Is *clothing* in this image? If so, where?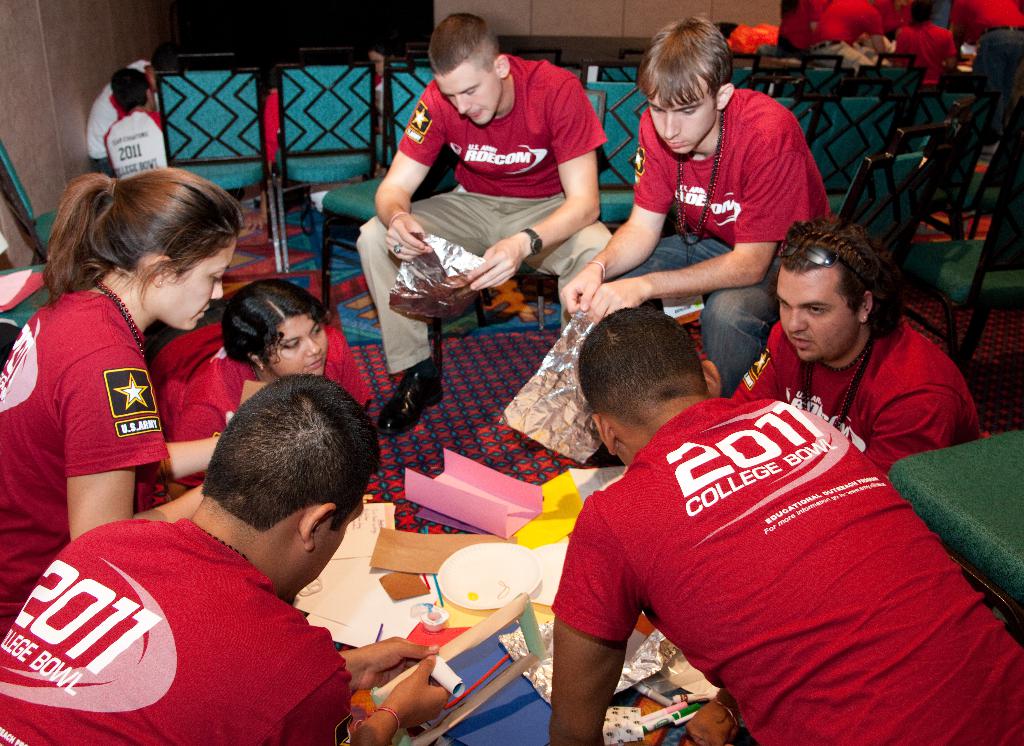
Yes, at {"left": 349, "top": 50, "right": 615, "bottom": 386}.
